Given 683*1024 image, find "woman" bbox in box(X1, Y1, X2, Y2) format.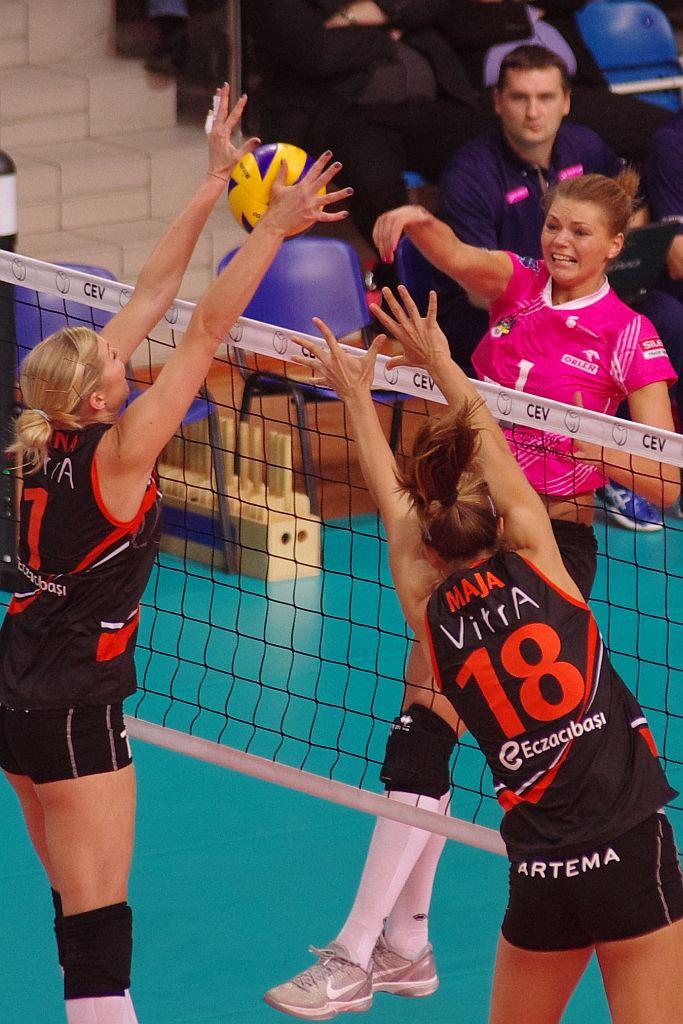
box(258, 166, 682, 1023).
